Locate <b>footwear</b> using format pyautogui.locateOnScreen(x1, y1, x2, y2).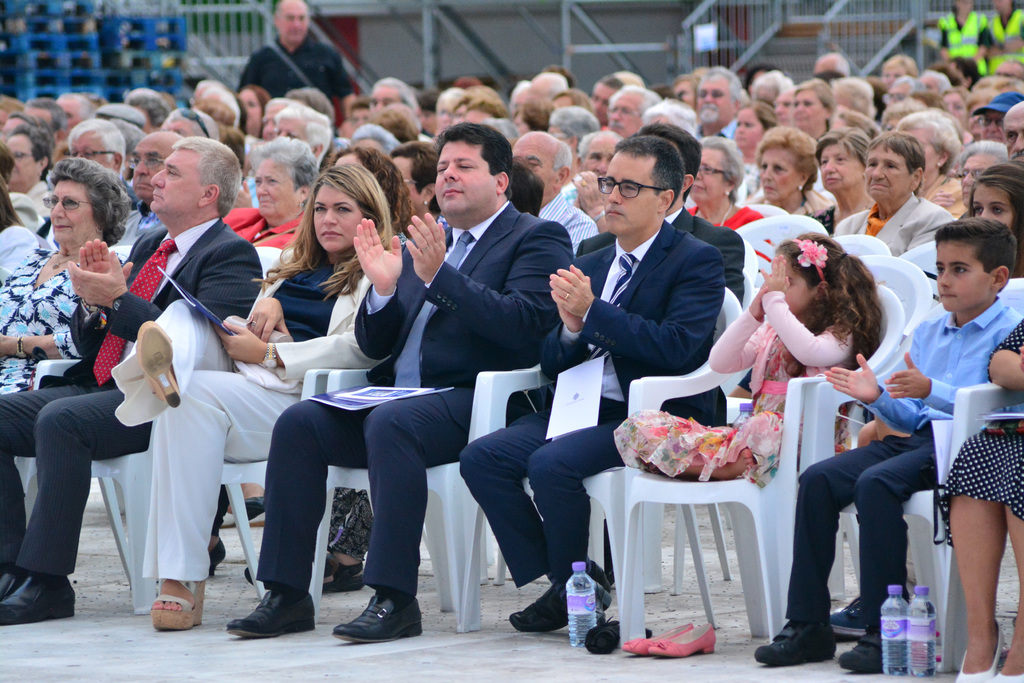
pyautogui.locateOnScreen(221, 583, 314, 627).
